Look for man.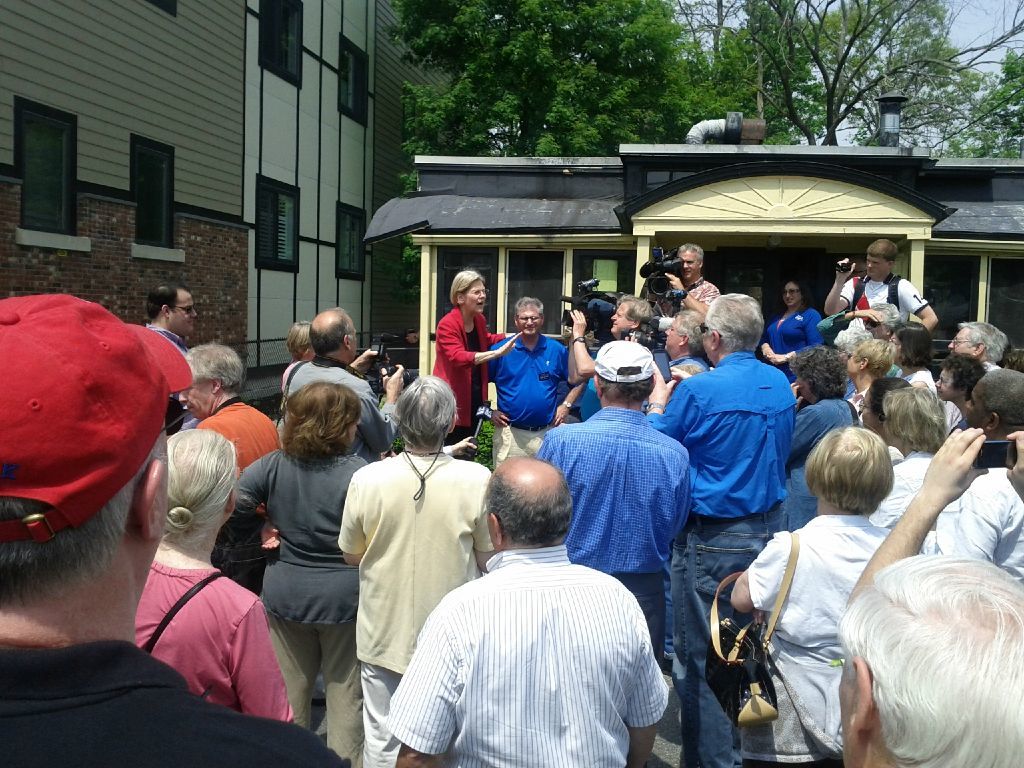
Found: 175,341,286,598.
